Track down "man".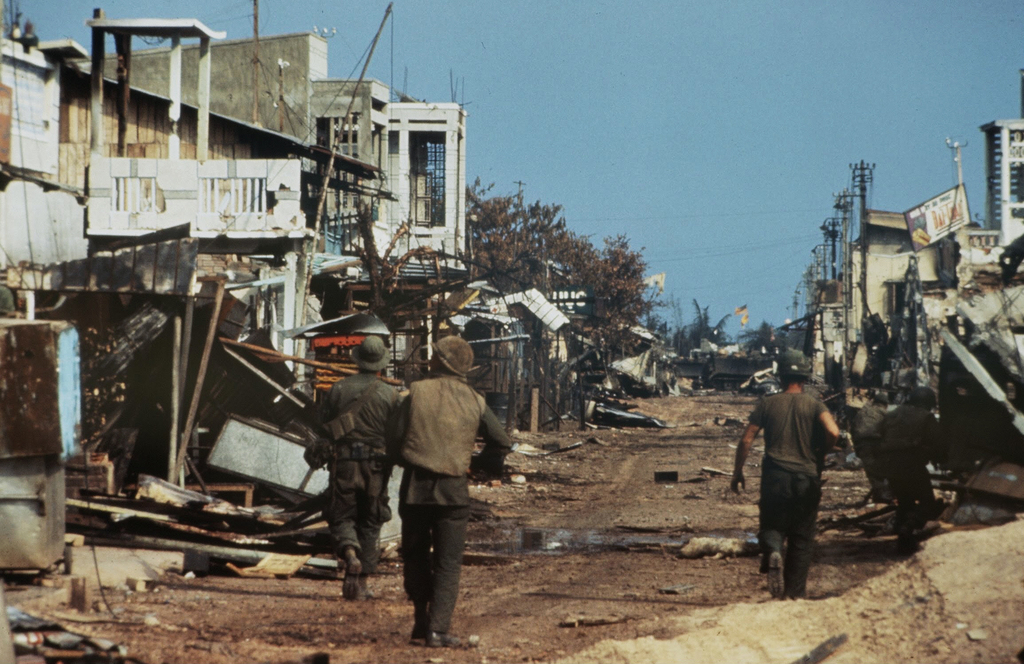
Tracked to (x1=374, y1=338, x2=492, y2=645).
